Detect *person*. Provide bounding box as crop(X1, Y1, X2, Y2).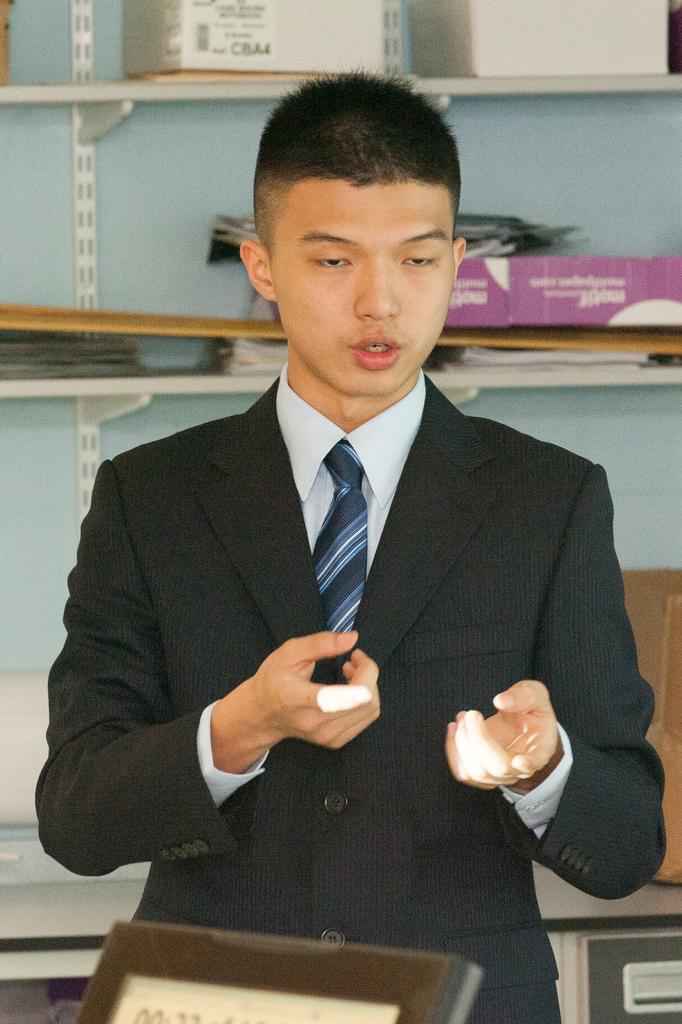
crop(47, 102, 635, 1018).
